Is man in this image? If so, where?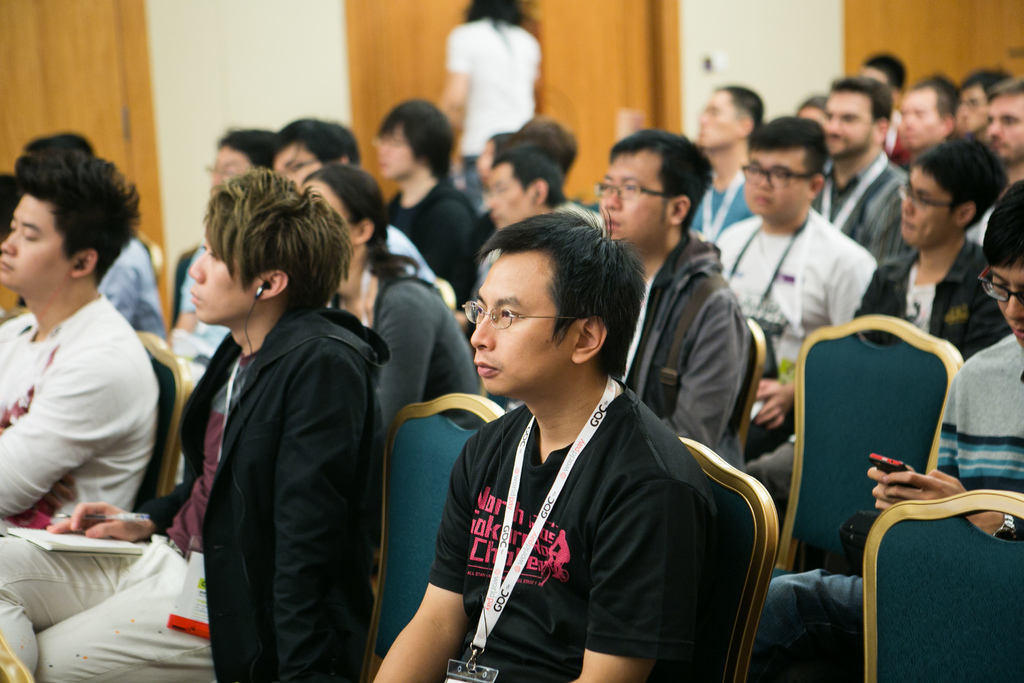
Yes, at bbox=[588, 128, 754, 463].
